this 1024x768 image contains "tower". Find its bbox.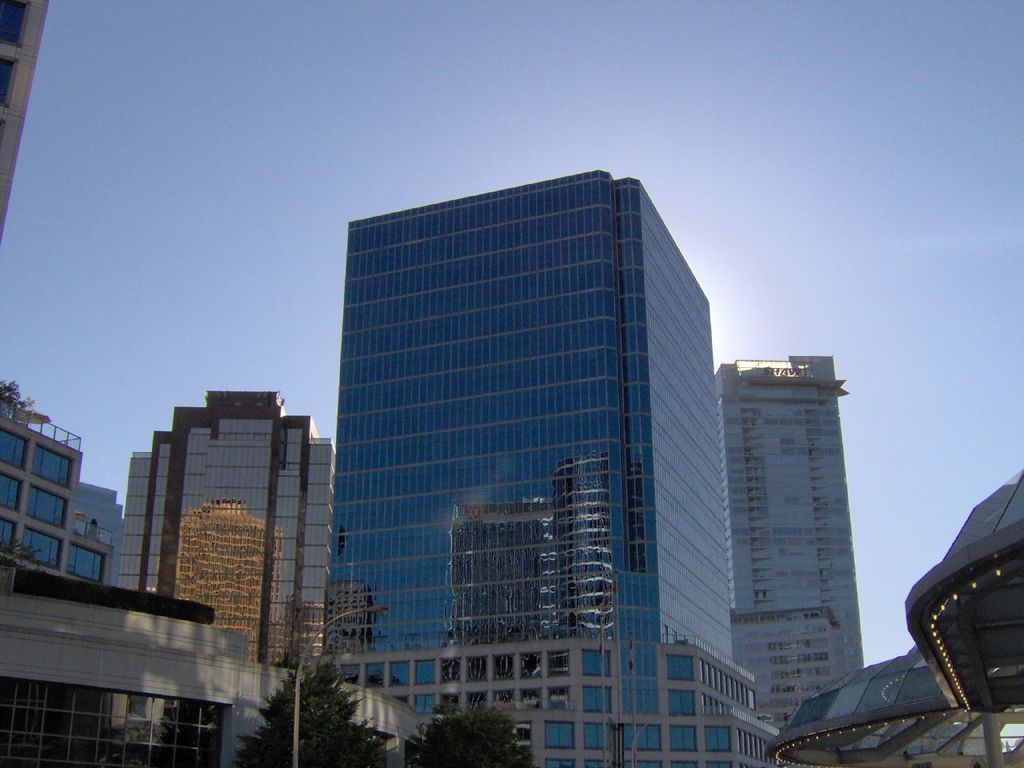
select_region(715, 351, 870, 734).
